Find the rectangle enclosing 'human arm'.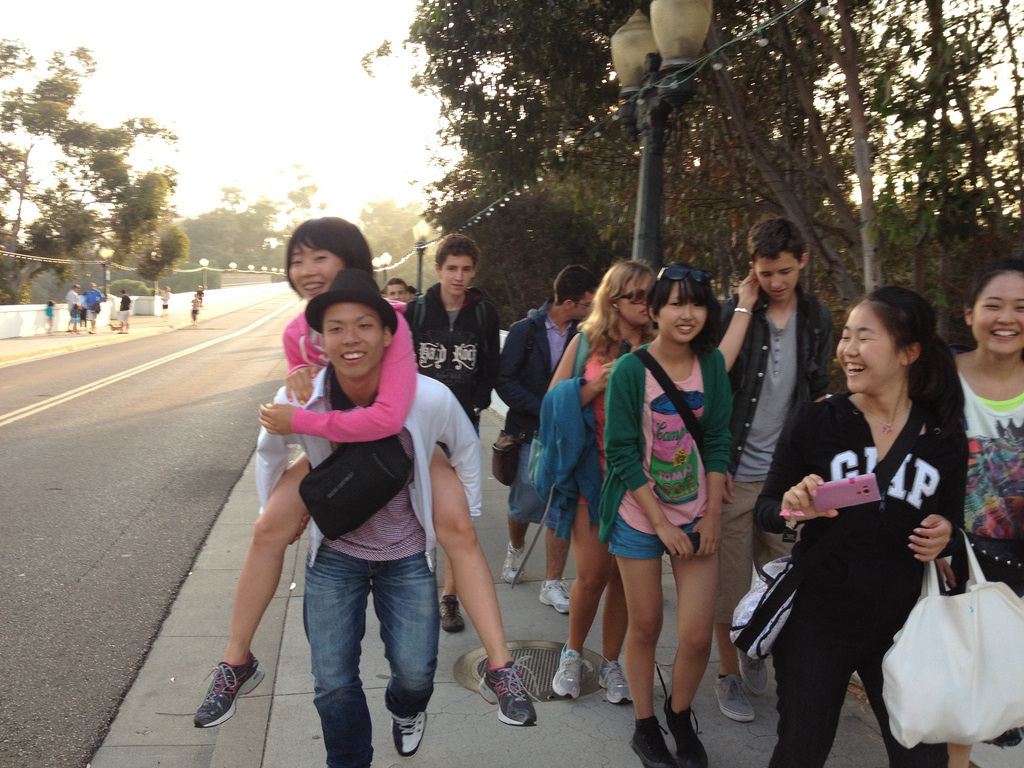
rect(687, 350, 739, 561).
